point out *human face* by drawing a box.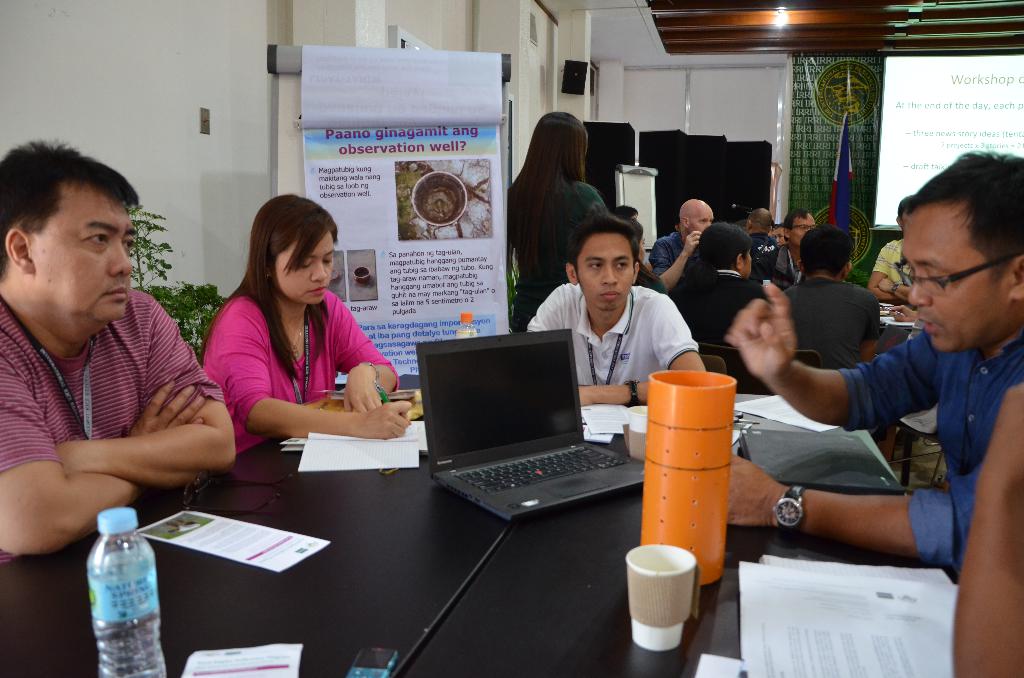
region(788, 213, 815, 243).
